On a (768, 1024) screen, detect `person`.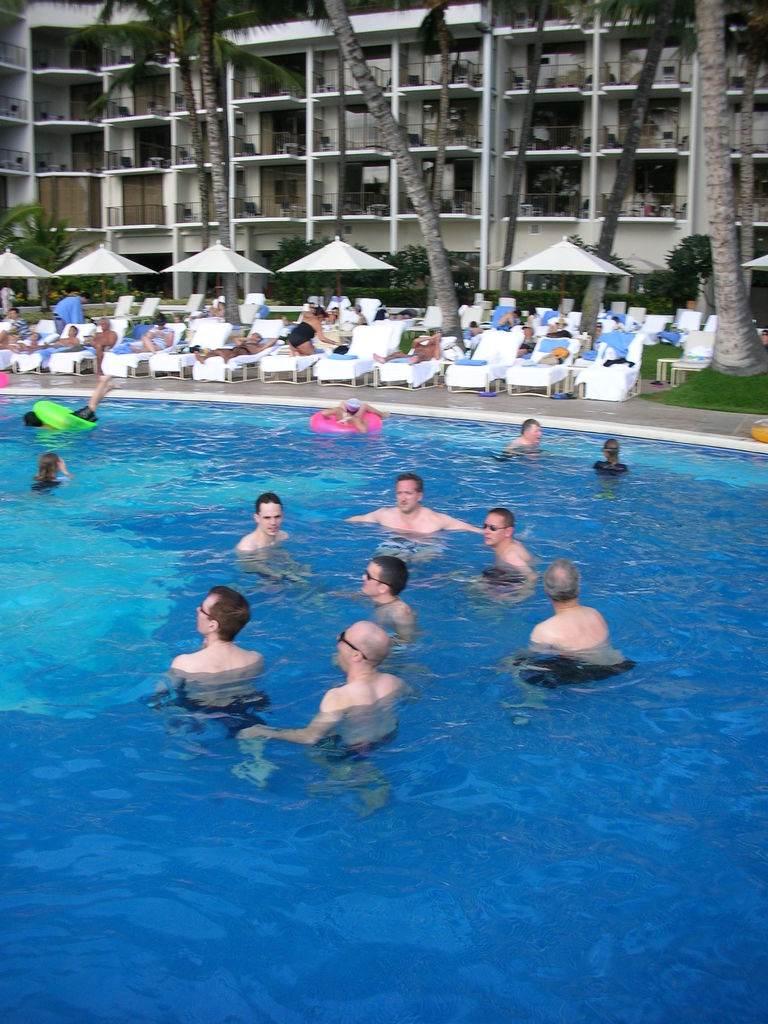
rect(369, 333, 441, 368).
